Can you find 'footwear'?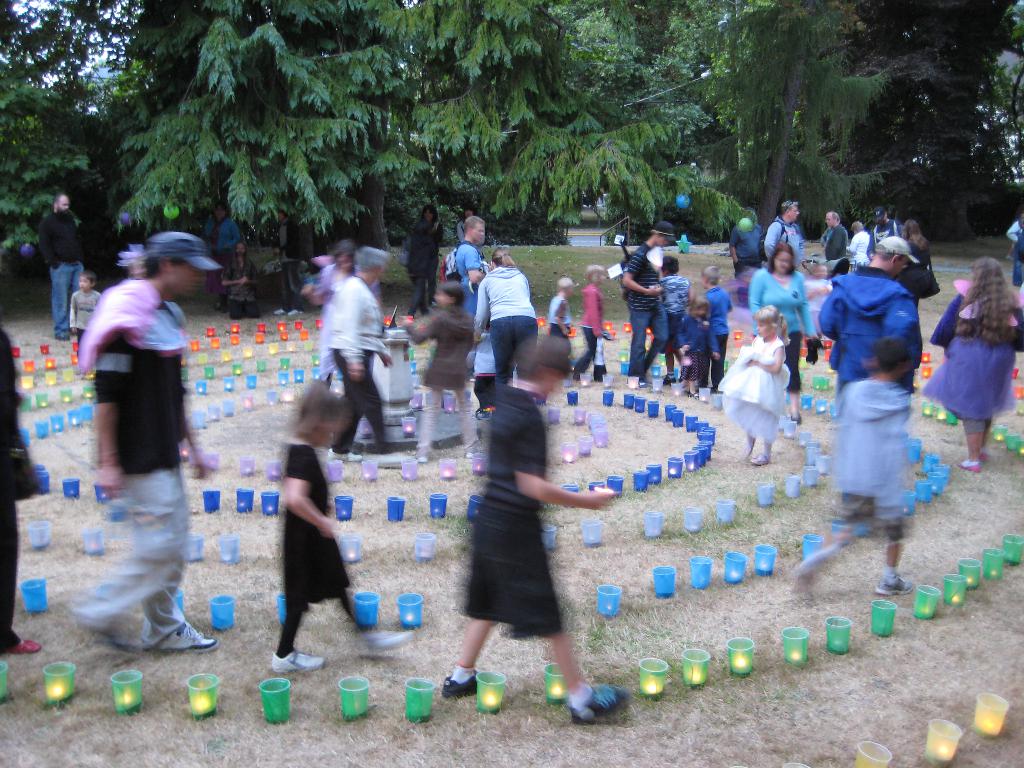
Yes, bounding box: 11, 638, 42, 654.
